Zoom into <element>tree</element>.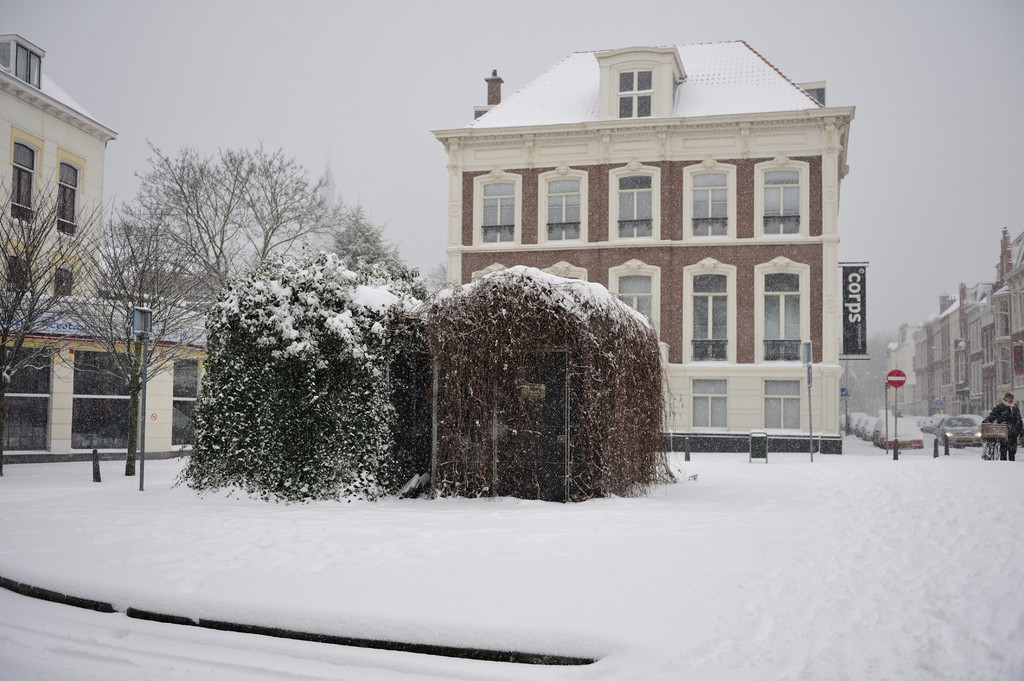
Zoom target: crop(308, 193, 428, 313).
